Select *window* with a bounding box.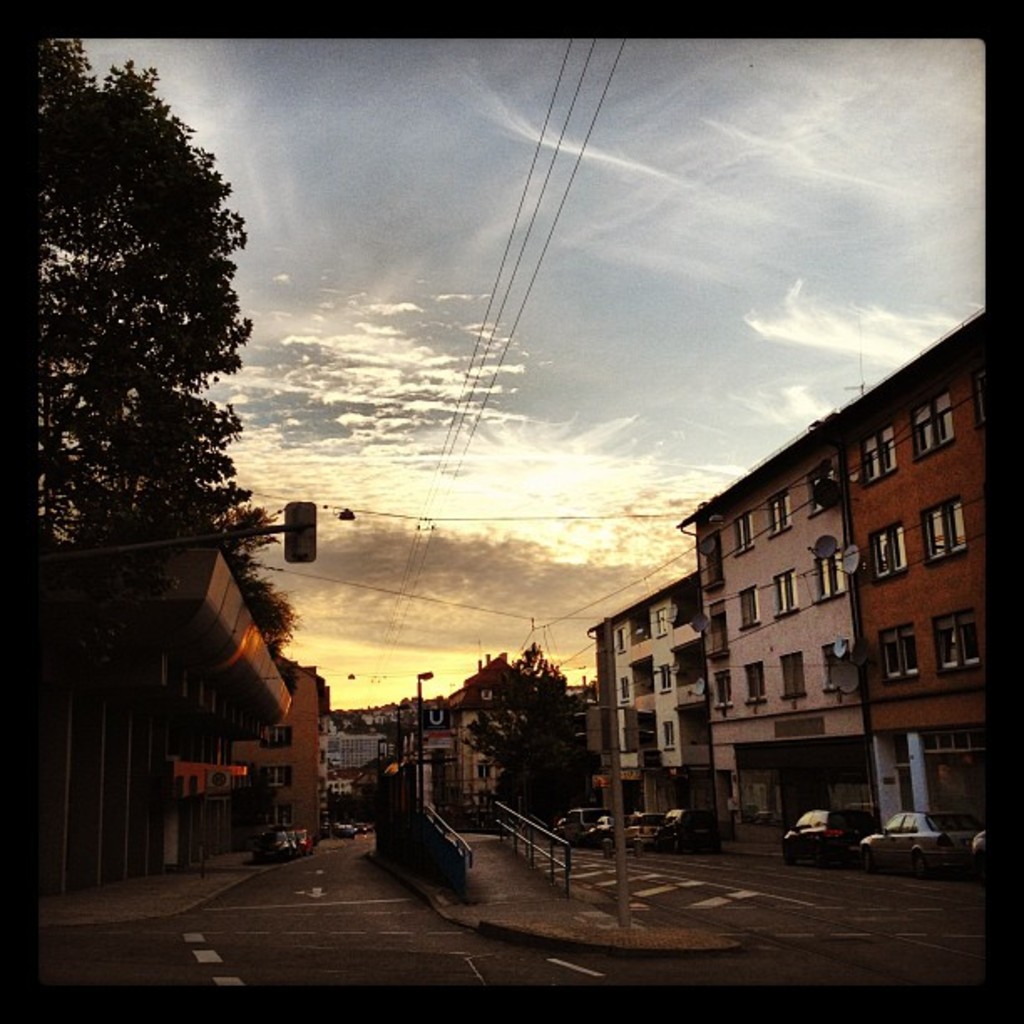
box(619, 671, 634, 704).
